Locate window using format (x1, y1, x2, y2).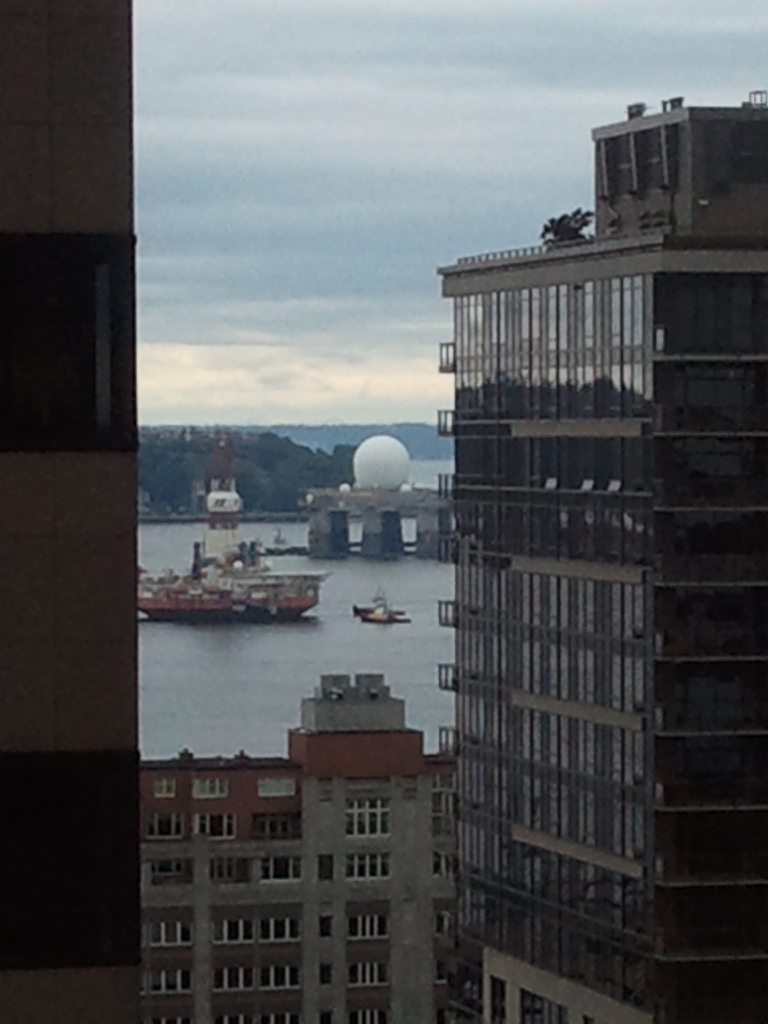
(149, 858, 191, 892).
